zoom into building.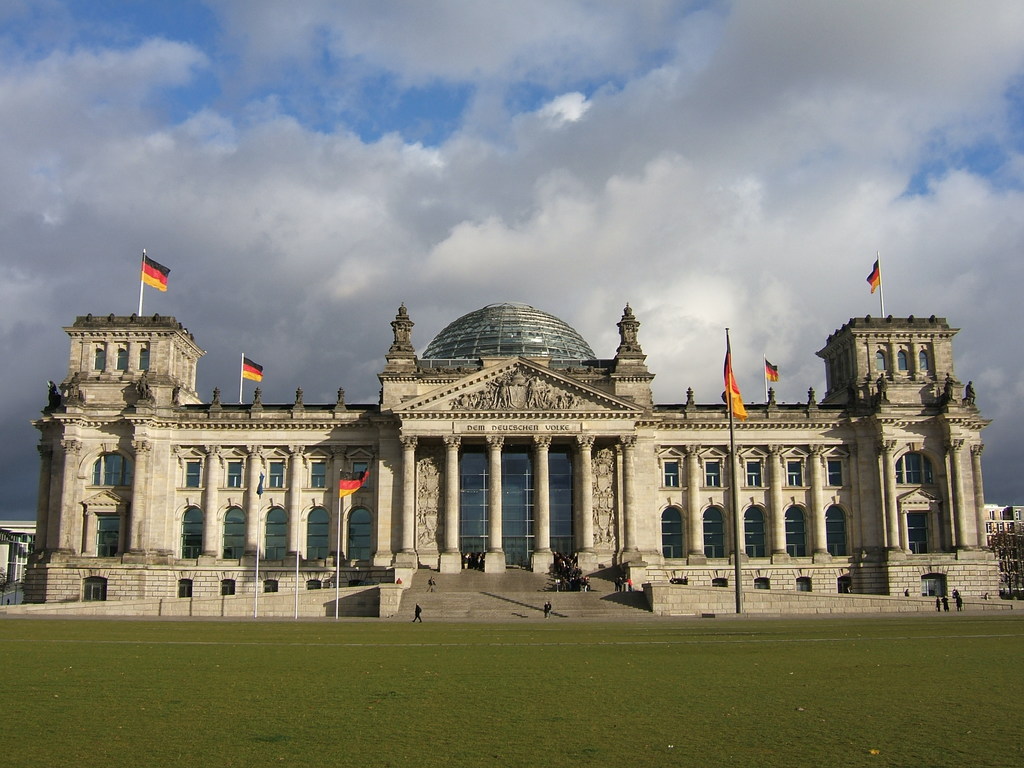
Zoom target: box(23, 303, 1003, 621).
